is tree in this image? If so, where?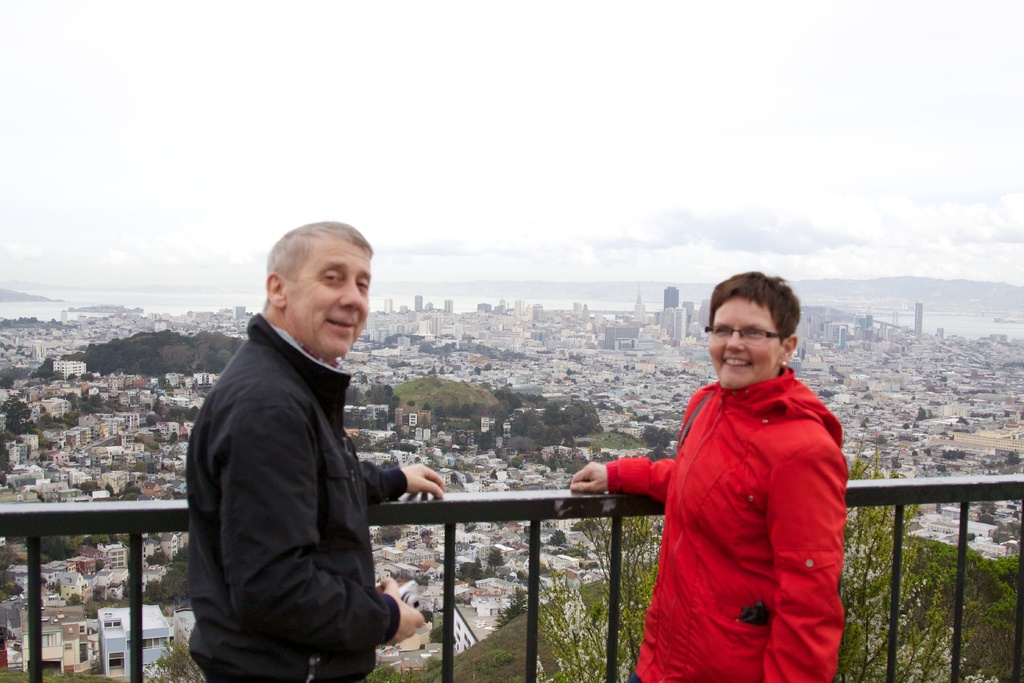
Yes, at [1,393,21,436].
